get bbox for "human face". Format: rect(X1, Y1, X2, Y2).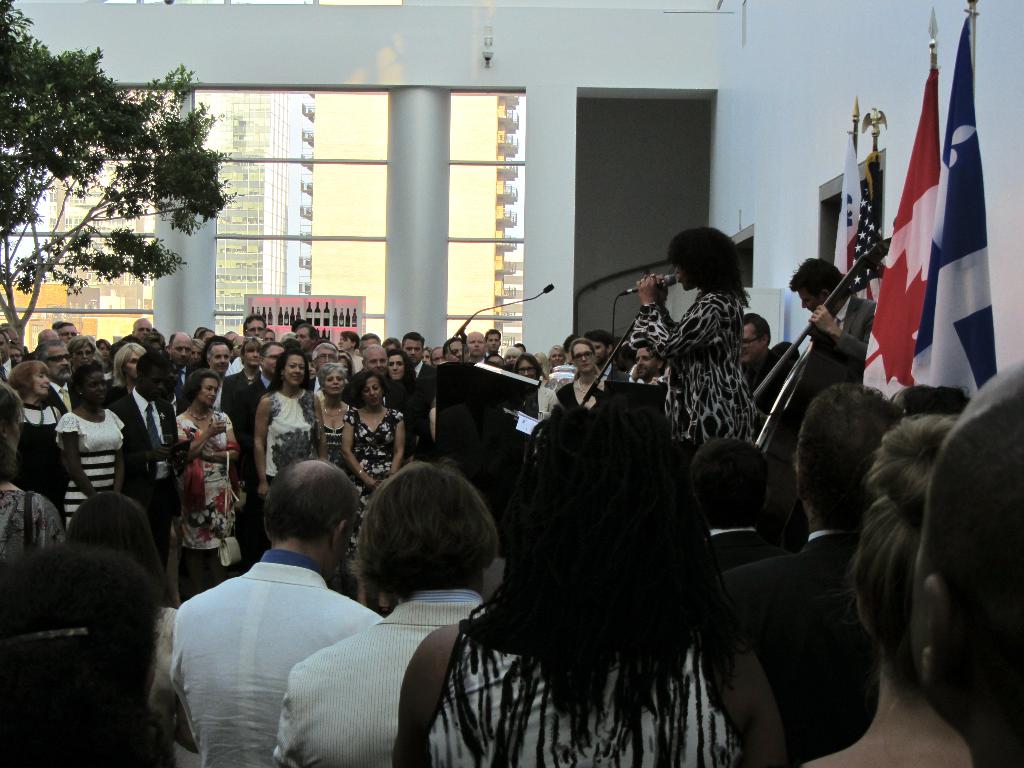
rect(246, 351, 258, 367).
